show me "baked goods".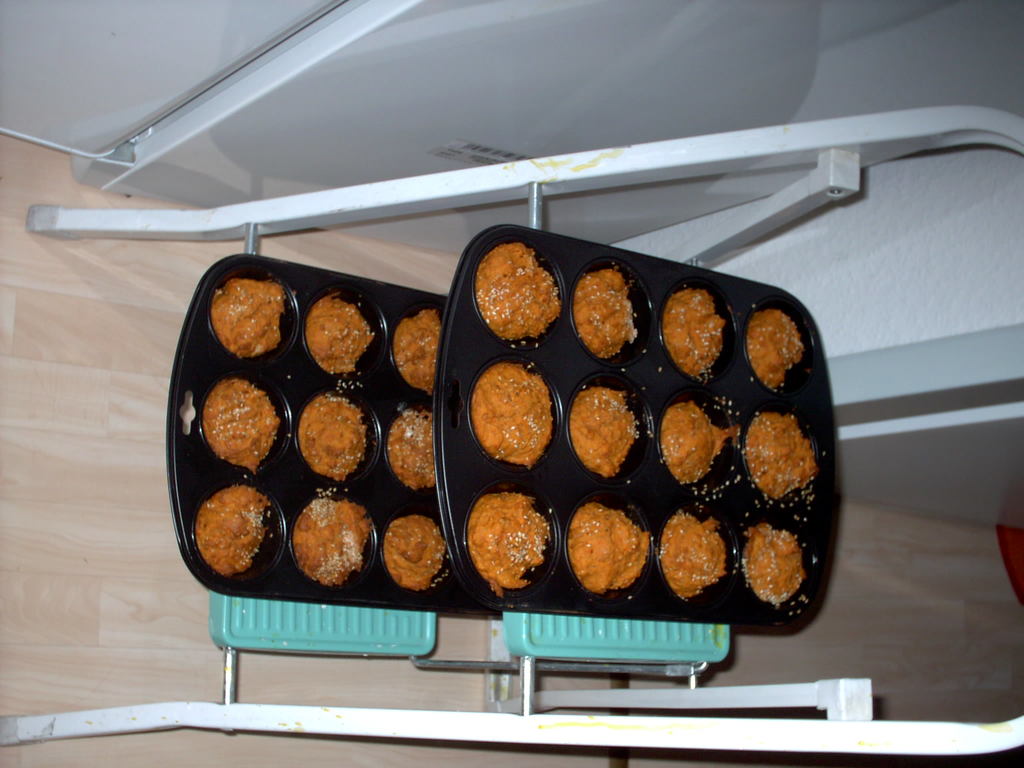
"baked goods" is here: 291, 500, 372, 585.
